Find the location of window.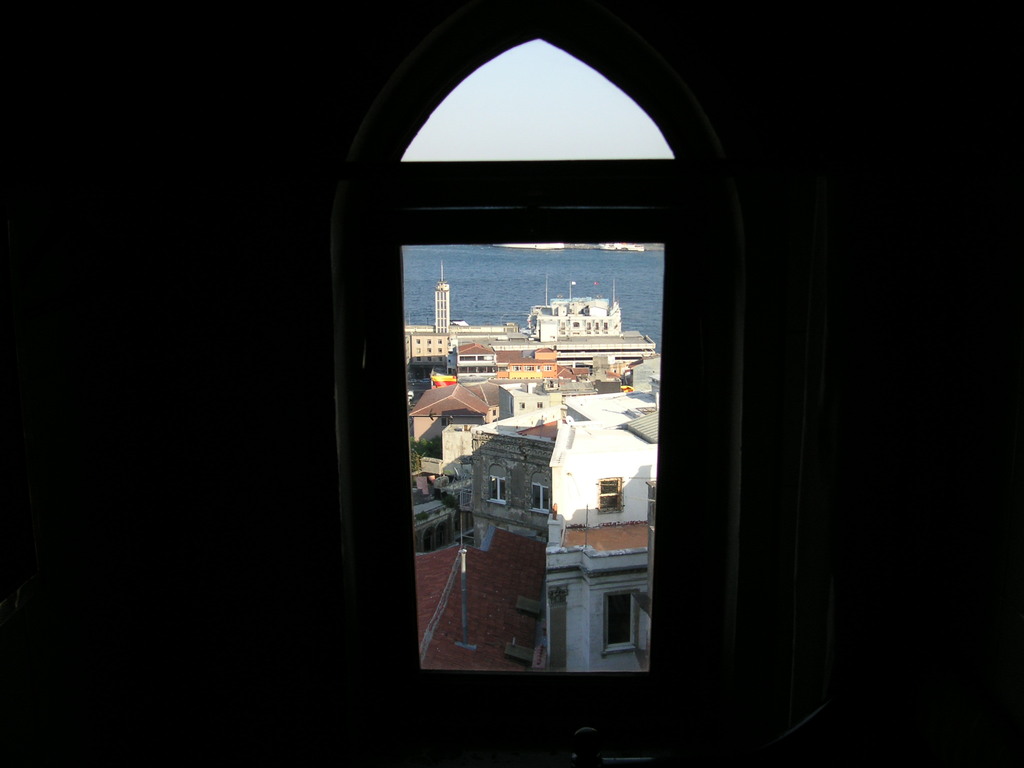
Location: (417,355,420,360).
